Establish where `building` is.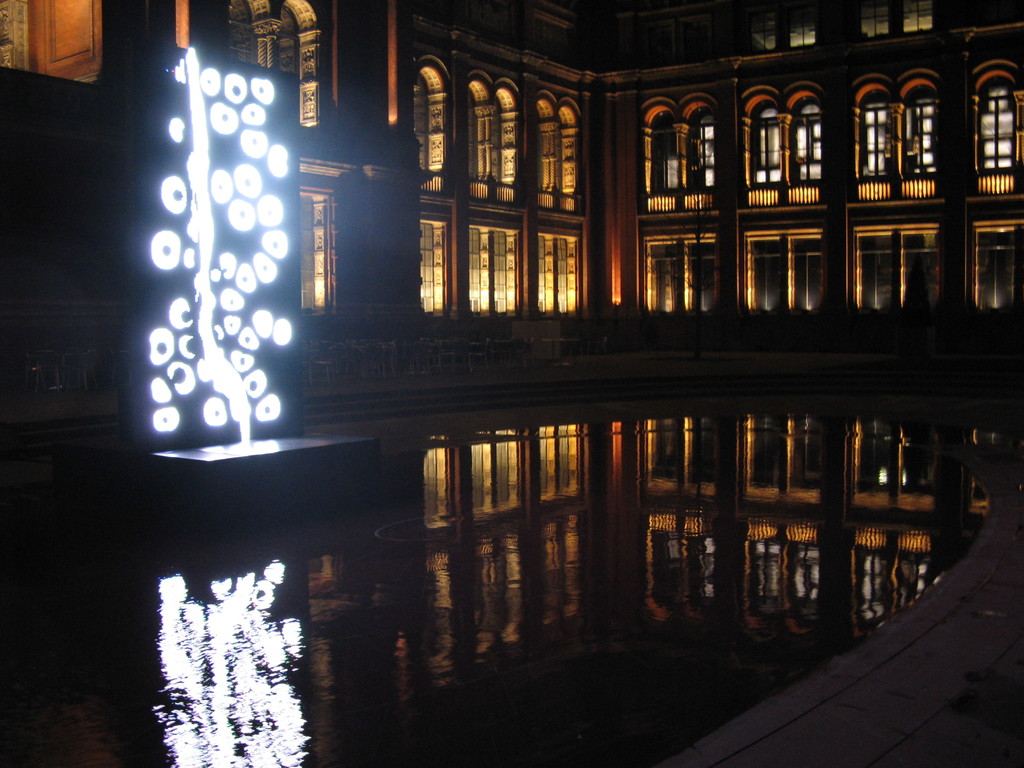
Established at 0:0:1023:462.
